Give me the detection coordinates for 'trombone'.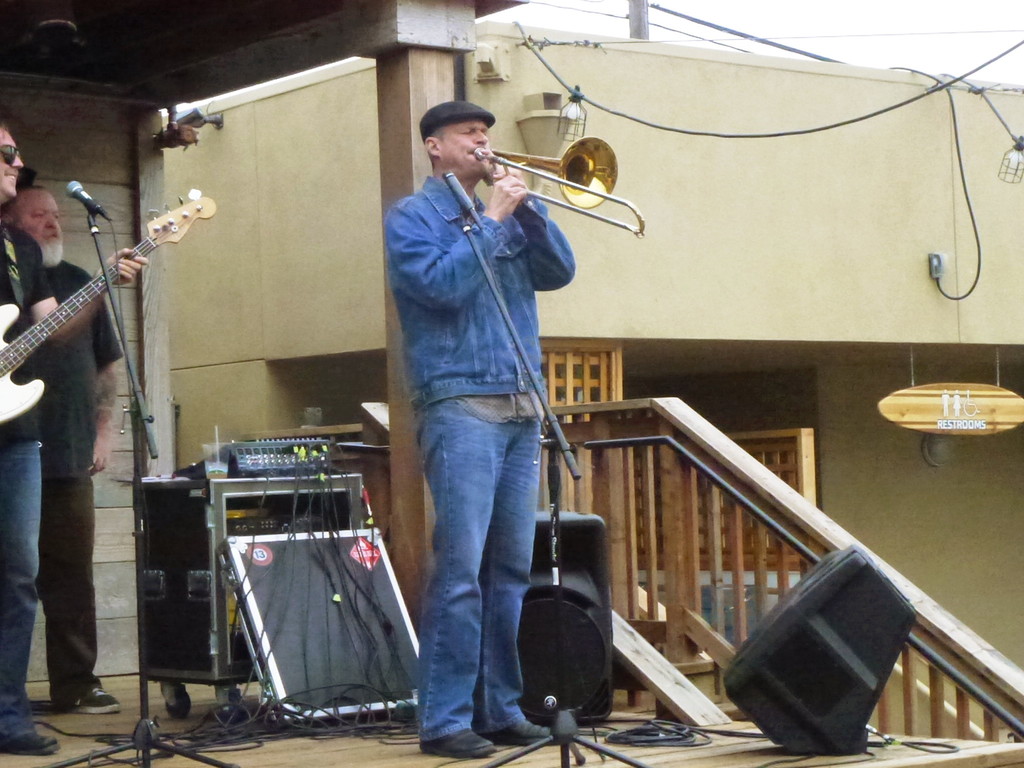
472, 132, 646, 237.
